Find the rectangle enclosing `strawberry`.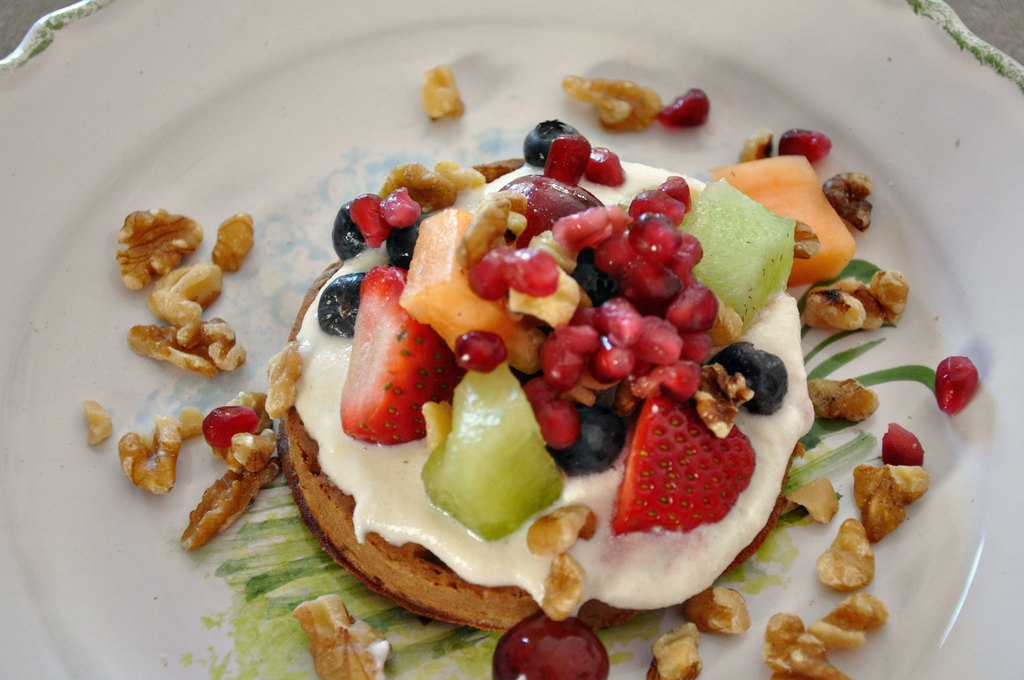
<region>616, 398, 770, 556</region>.
